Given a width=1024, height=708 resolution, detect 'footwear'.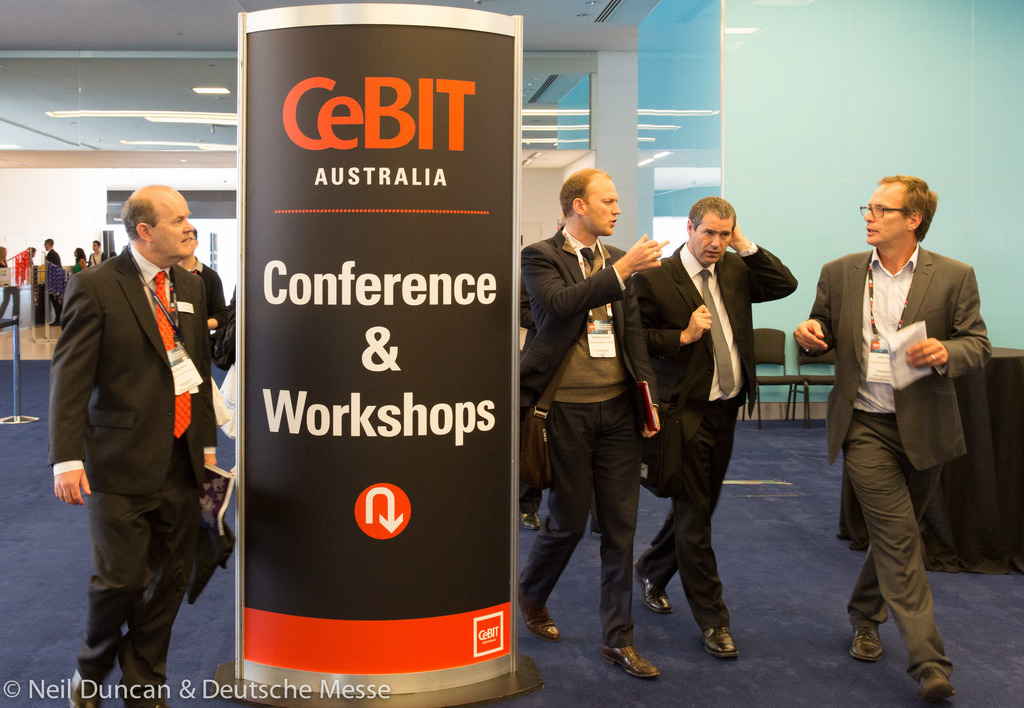
(849,618,884,666).
